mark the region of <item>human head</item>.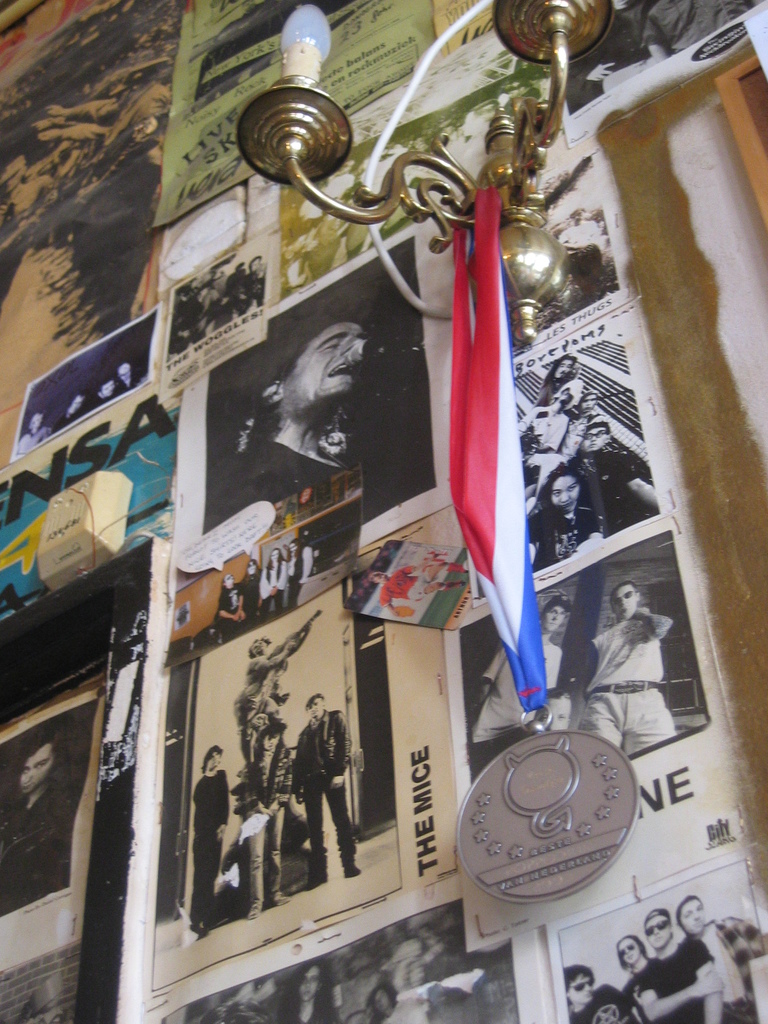
Region: l=544, t=468, r=583, b=511.
